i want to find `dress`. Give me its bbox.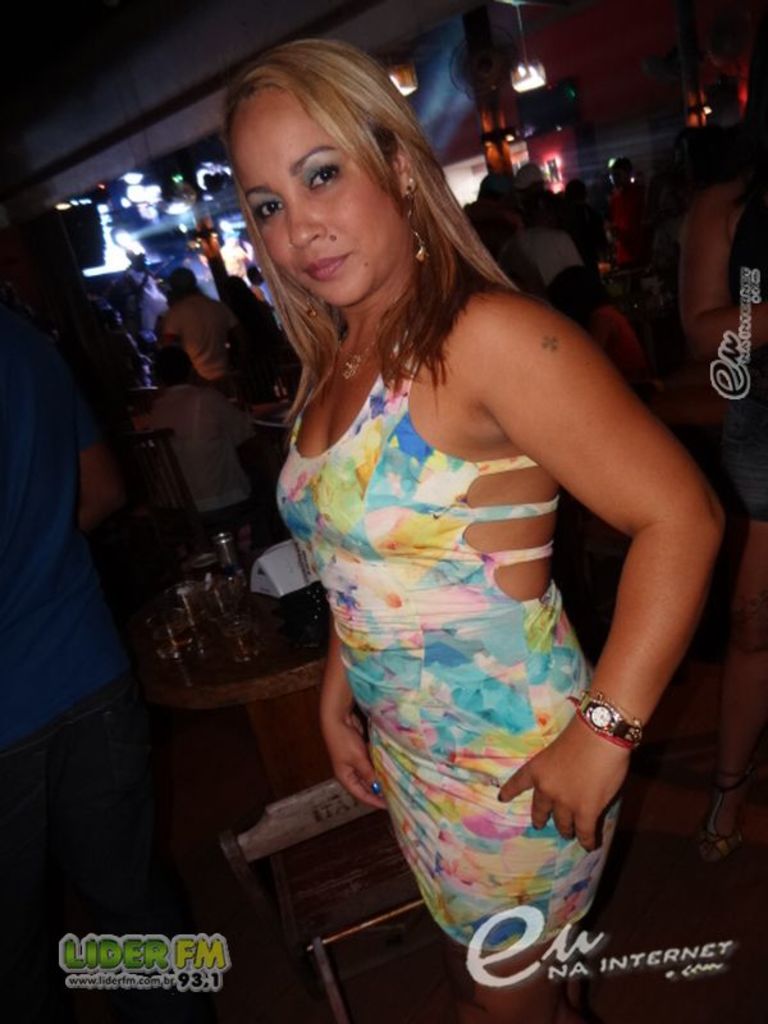
294:296:687:884.
